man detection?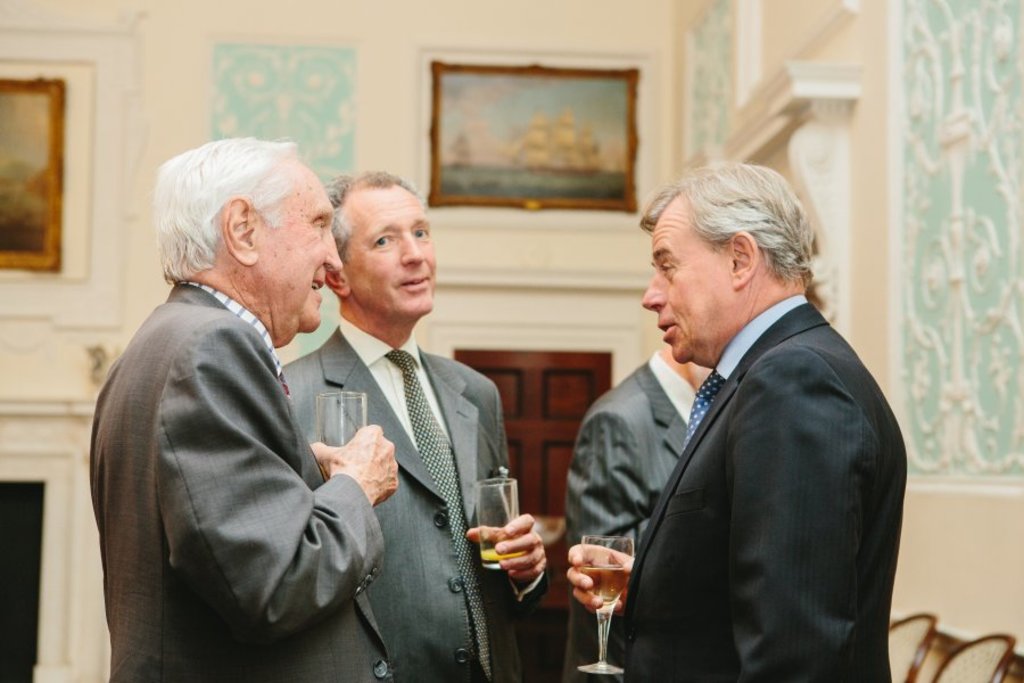
l=560, t=161, r=909, b=682
